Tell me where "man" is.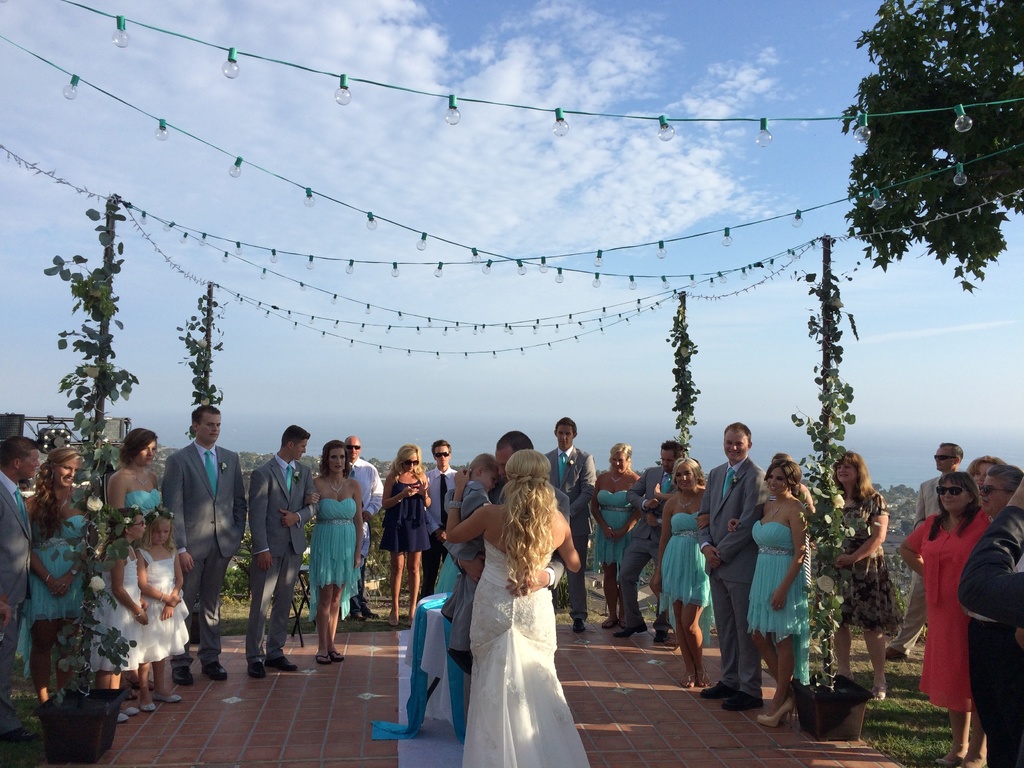
"man" is at [x1=961, y1=476, x2=1023, y2=767].
